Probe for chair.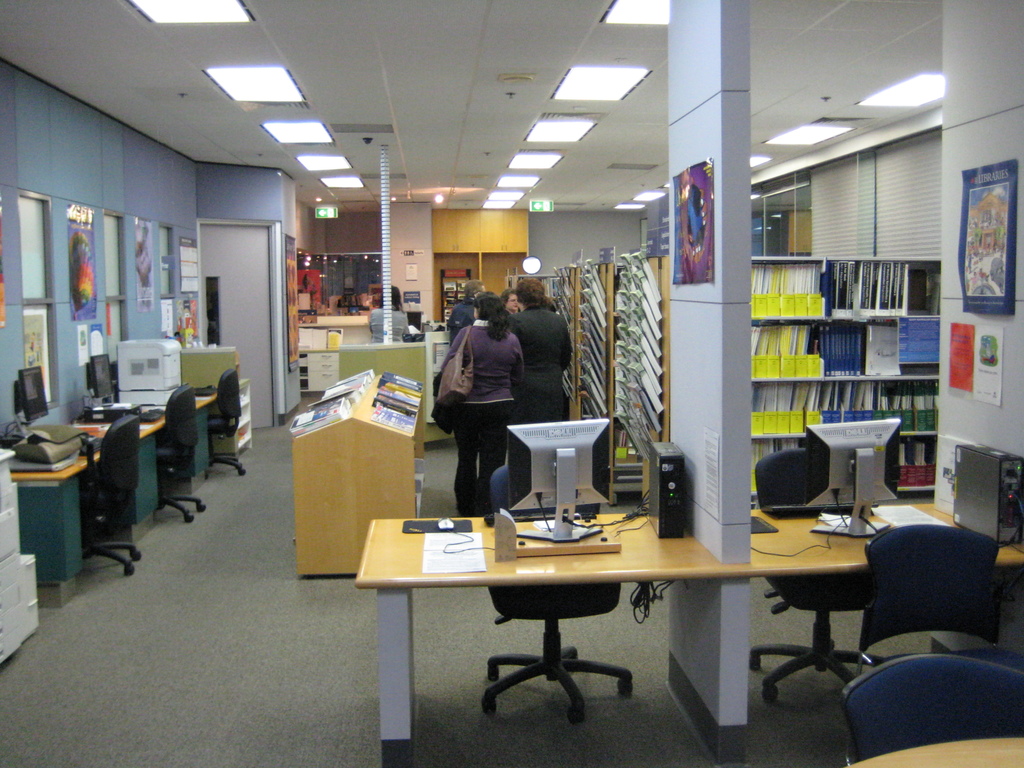
Probe result: x1=863, y1=531, x2=1020, y2=669.
